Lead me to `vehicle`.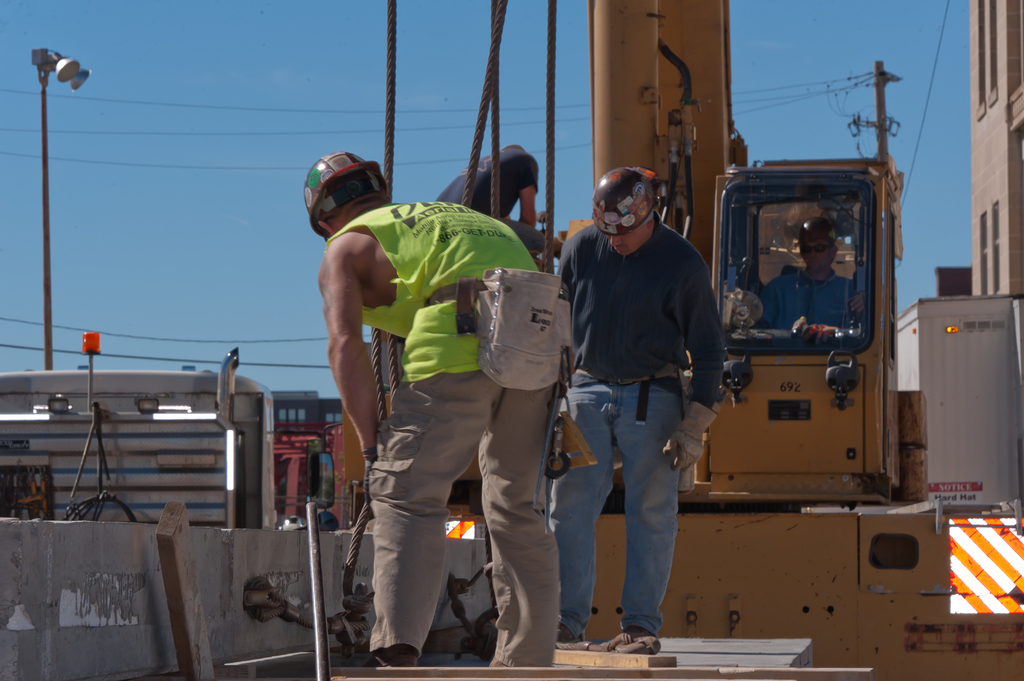
Lead to 6 369 280 534.
